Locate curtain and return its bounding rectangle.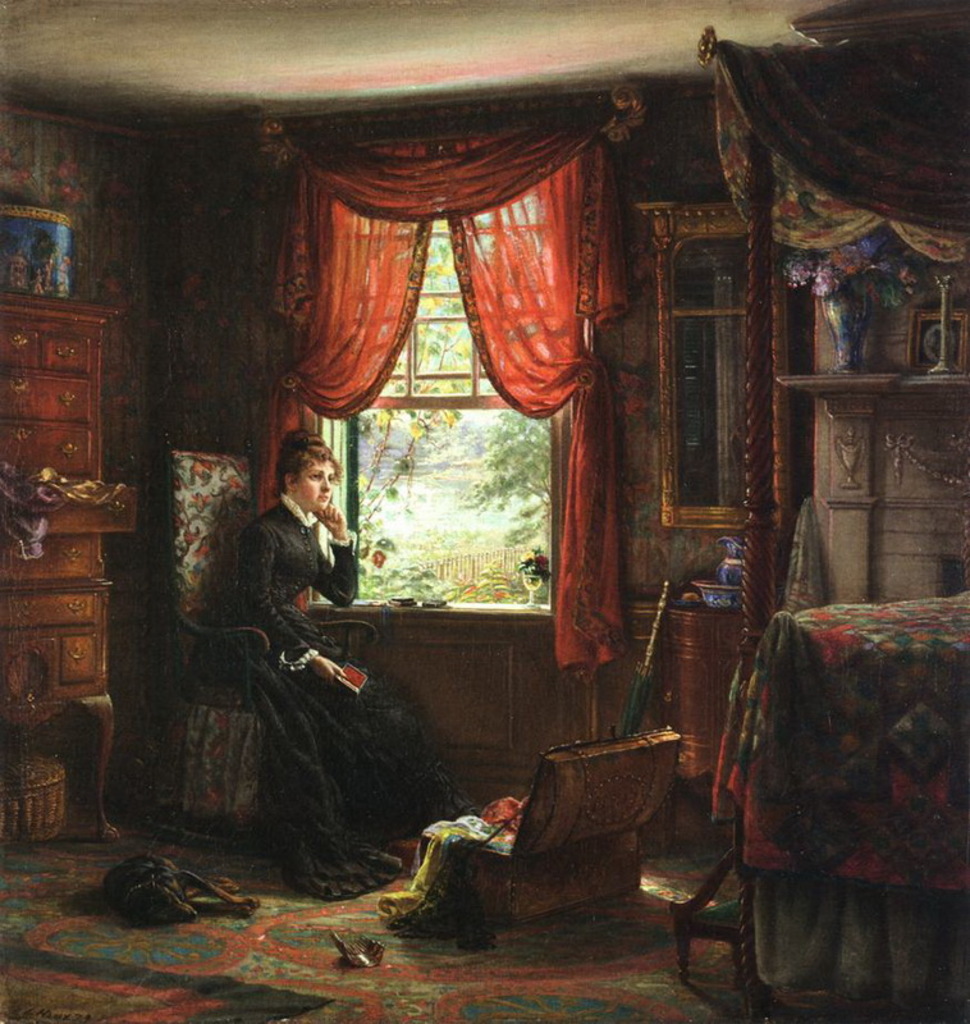
Rect(706, 35, 969, 273).
